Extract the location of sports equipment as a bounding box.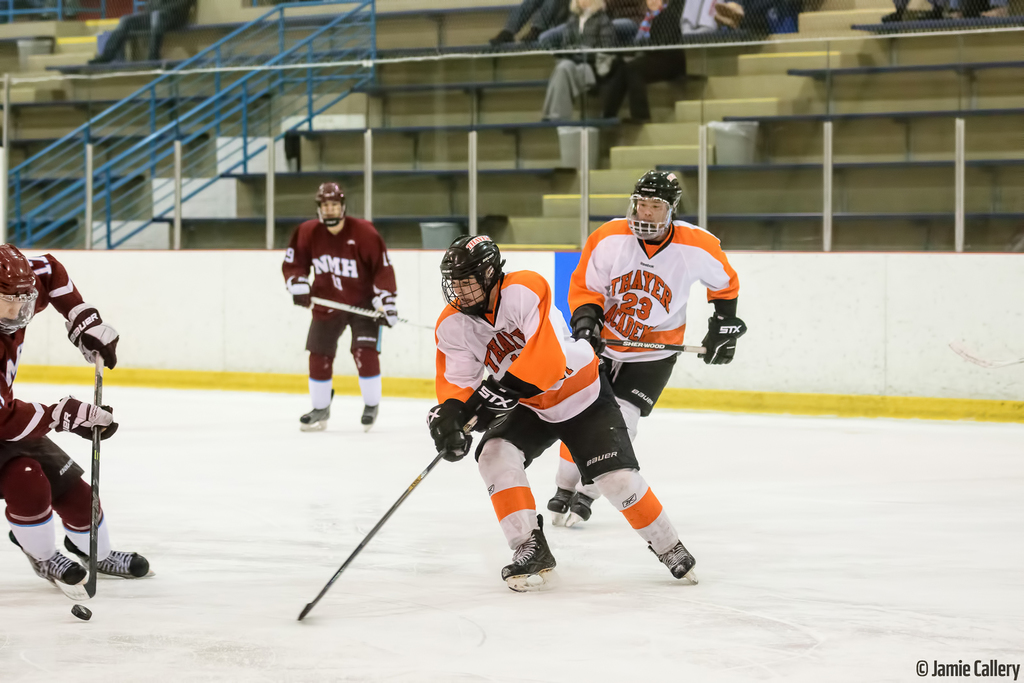
x1=564 y1=301 x2=606 y2=360.
